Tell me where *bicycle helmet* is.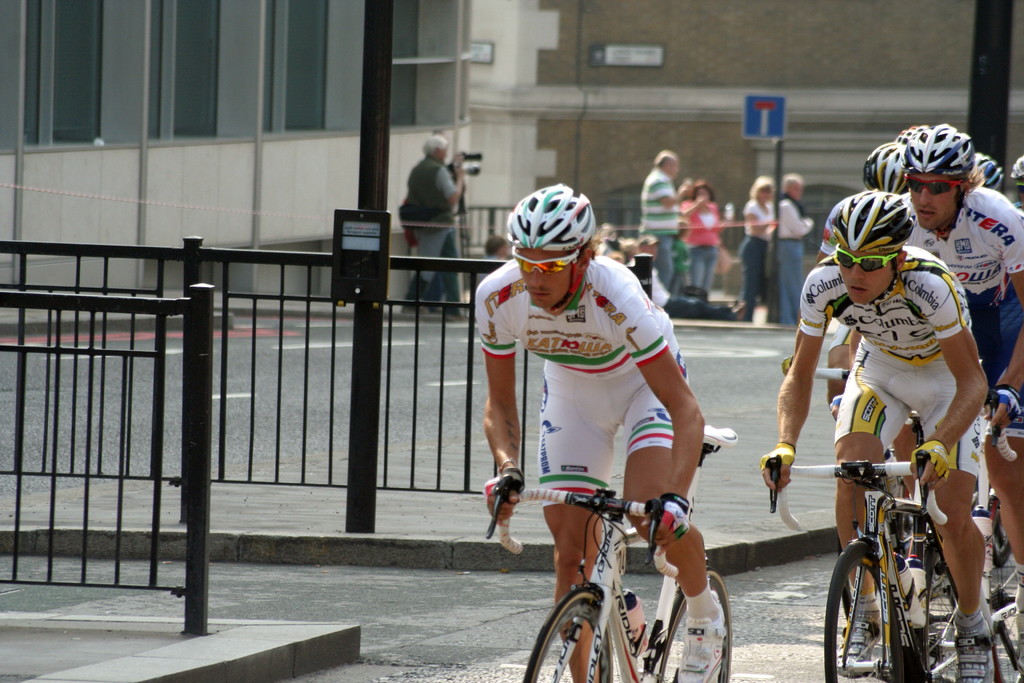
*bicycle helmet* is at rect(905, 125, 976, 180).
